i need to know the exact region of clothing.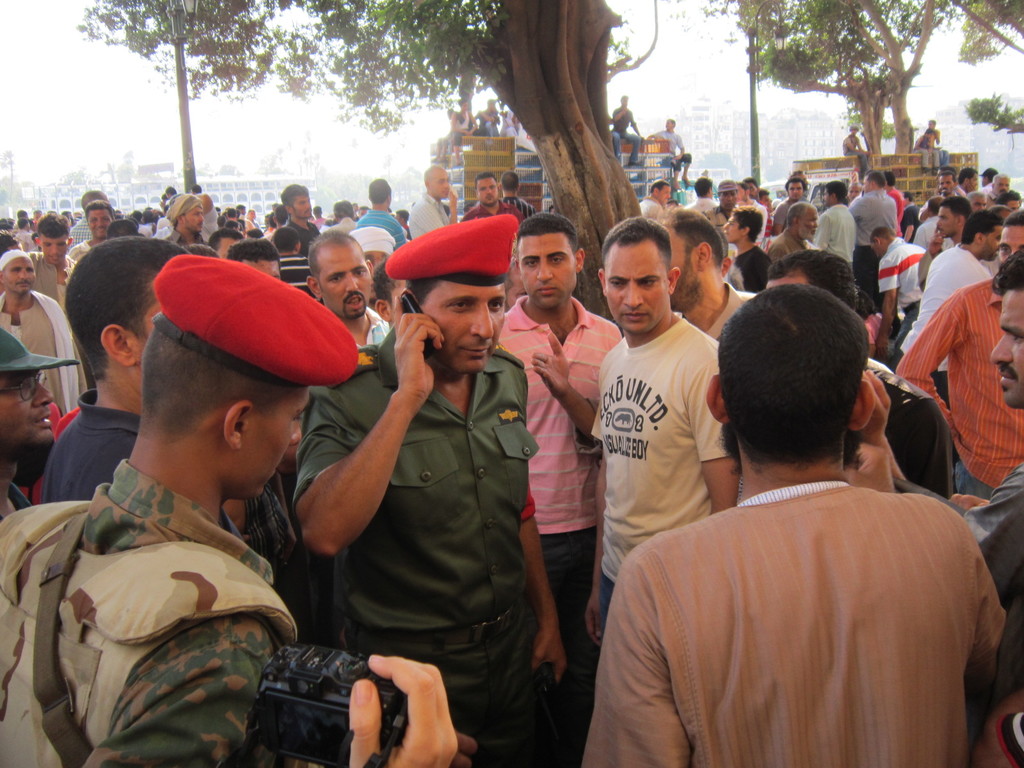
Region: (499,296,619,668).
